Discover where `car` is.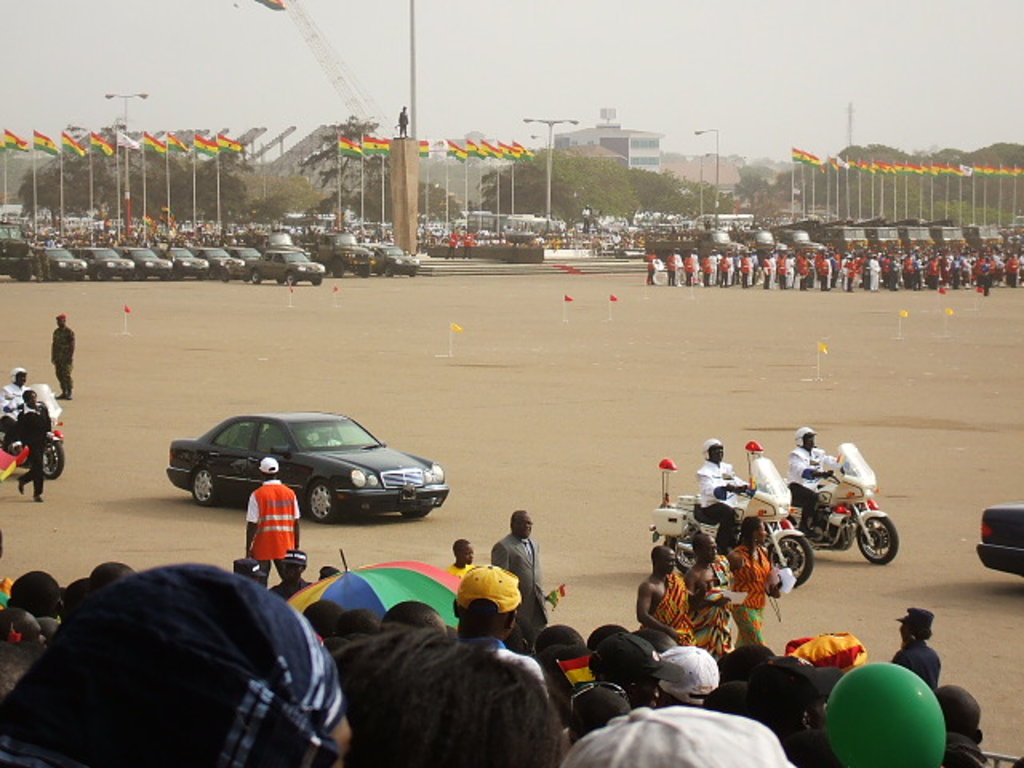
Discovered at BBox(125, 243, 171, 280).
